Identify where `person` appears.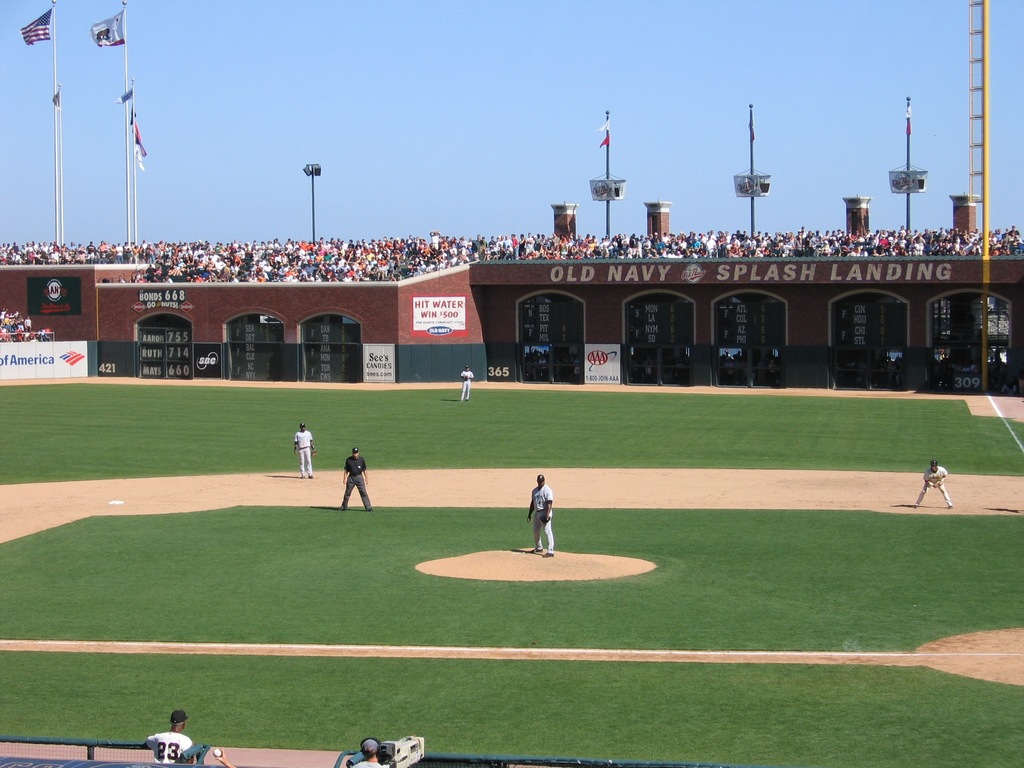
Appears at 459,365,474,402.
